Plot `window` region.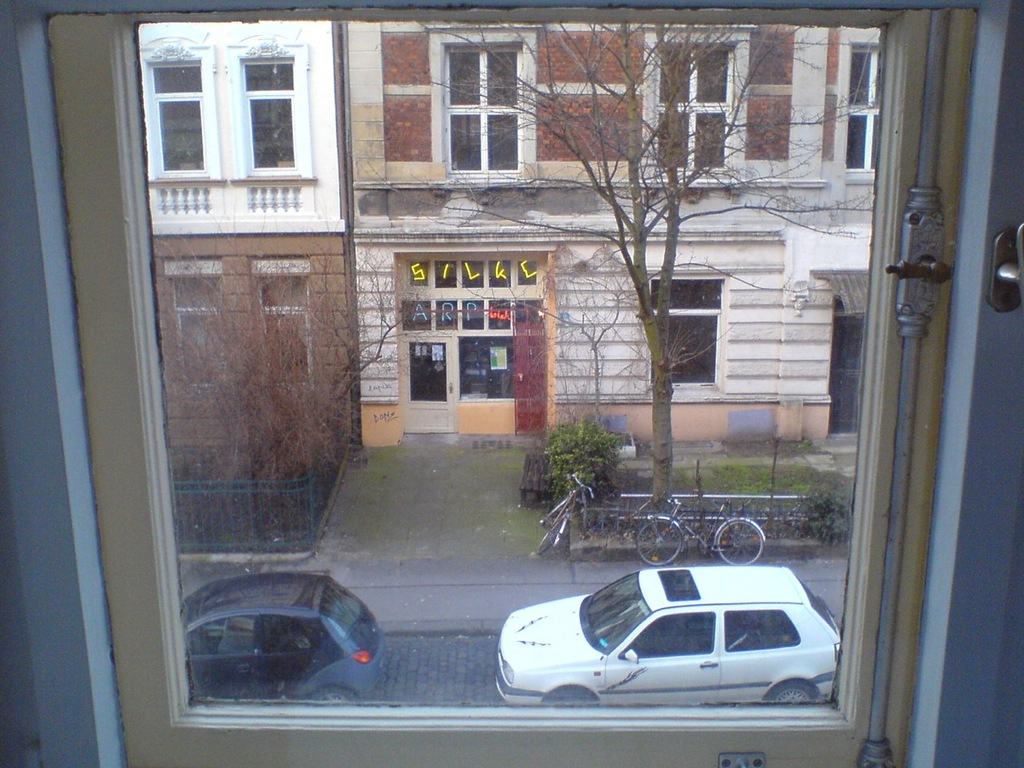
Plotted at l=847, t=42, r=878, b=190.
